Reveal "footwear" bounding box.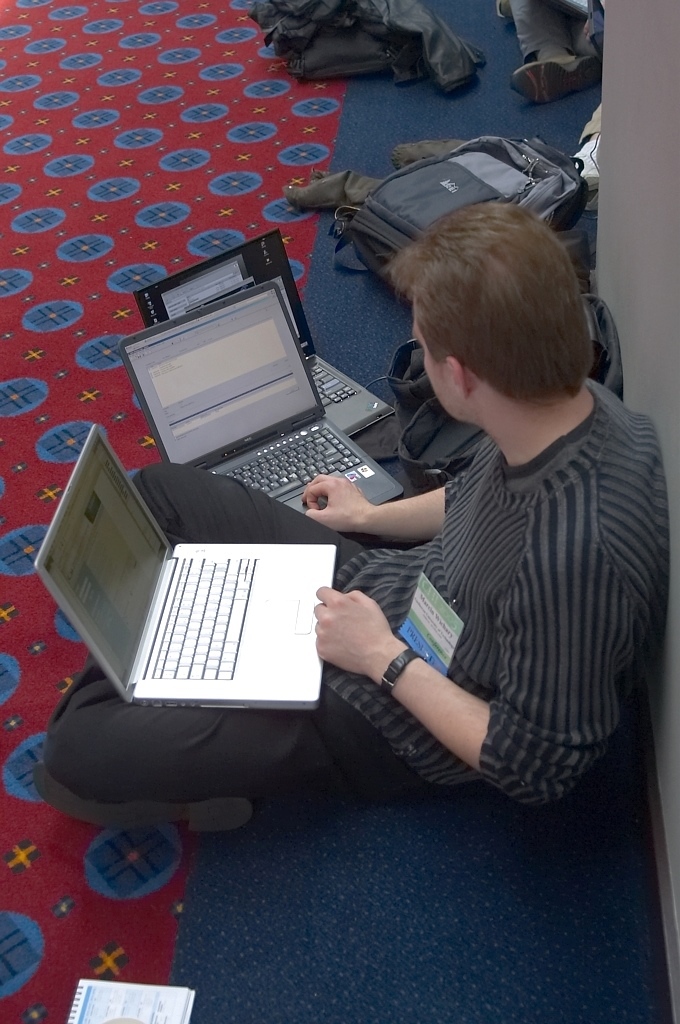
Revealed: <bbox>506, 54, 604, 109</bbox>.
